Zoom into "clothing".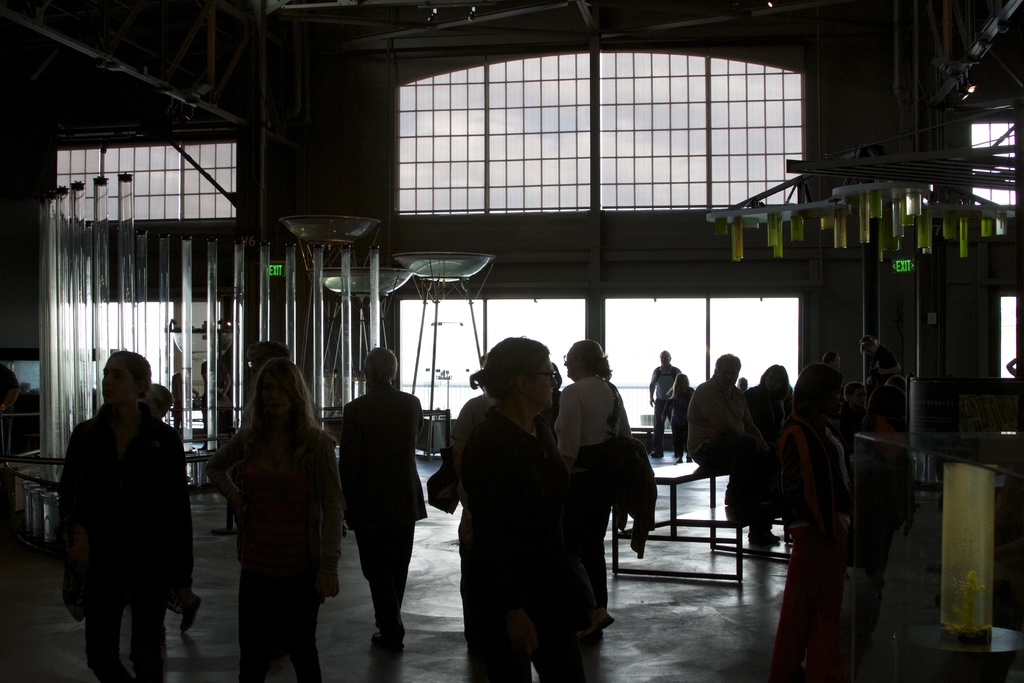
Zoom target: x1=337 y1=379 x2=429 y2=636.
